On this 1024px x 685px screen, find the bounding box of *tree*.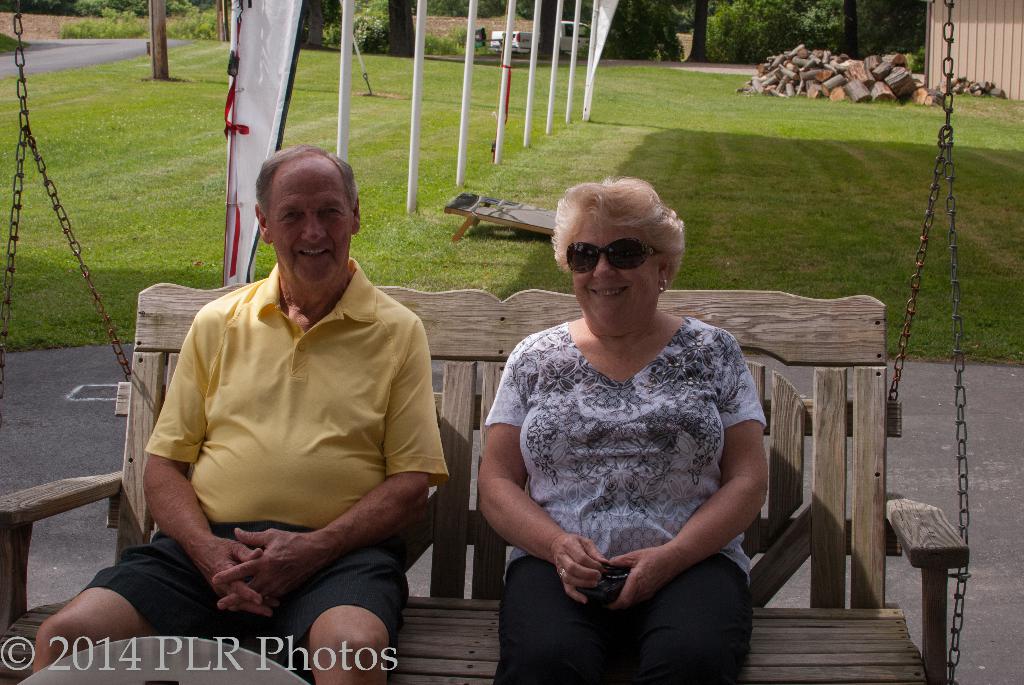
Bounding box: region(381, 0, 413, 56).
